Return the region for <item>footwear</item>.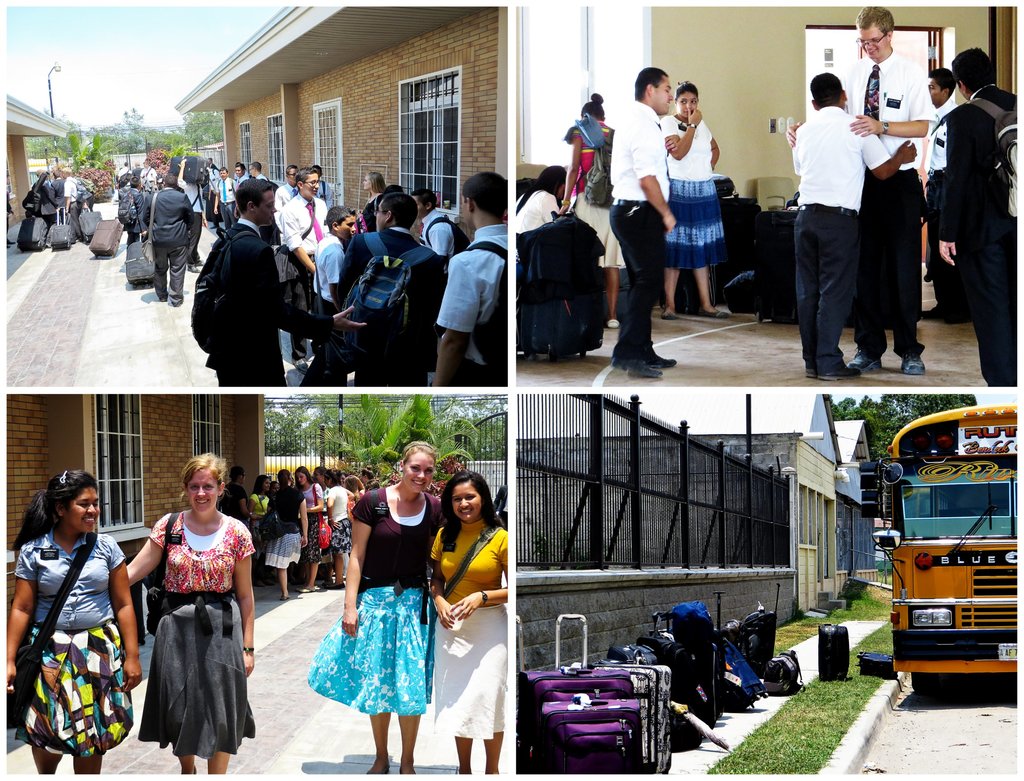
(left=660, top=309, right=675, bottom=315).
